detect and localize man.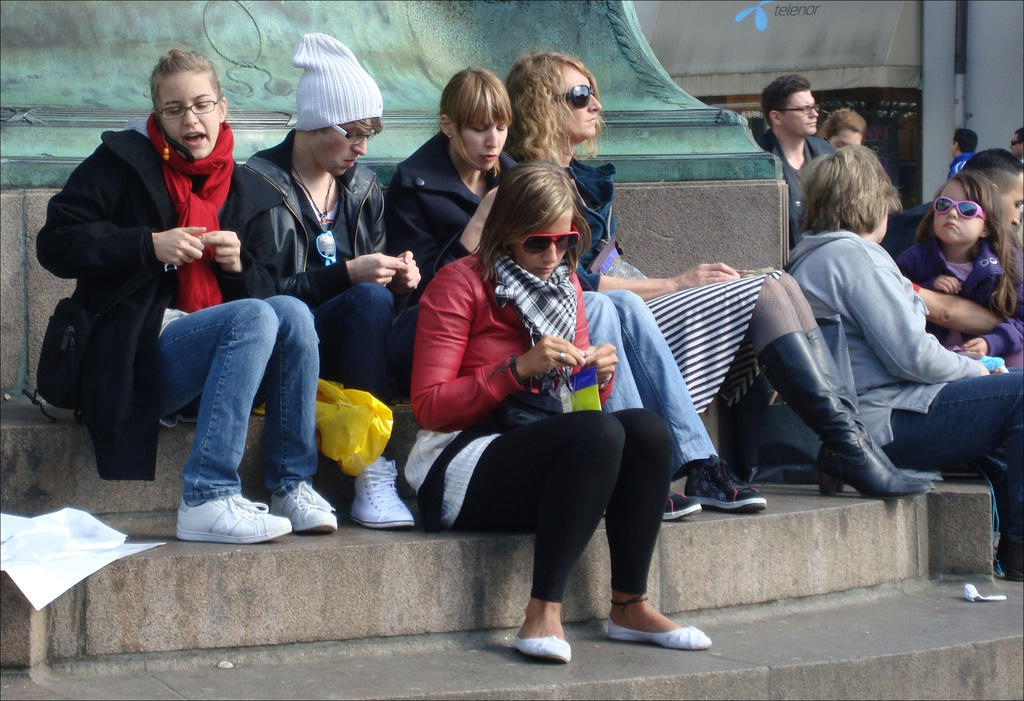
Localized at (left=759, top=73, right=835, bottom=249).
